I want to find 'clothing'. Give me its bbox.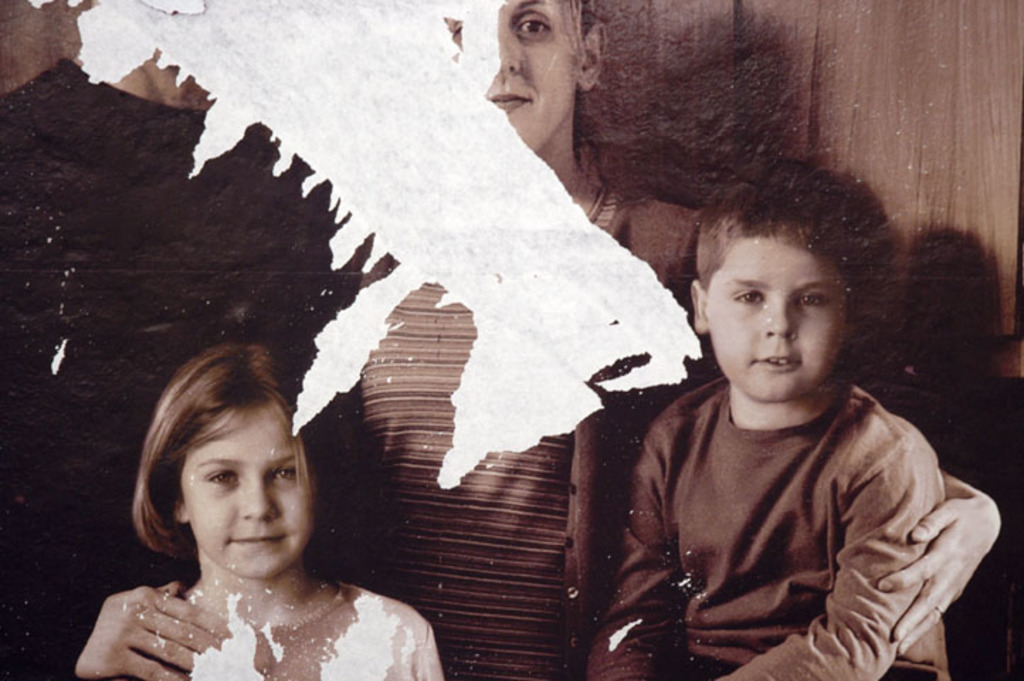
left=191, top=592, right=440, bottom=680.
